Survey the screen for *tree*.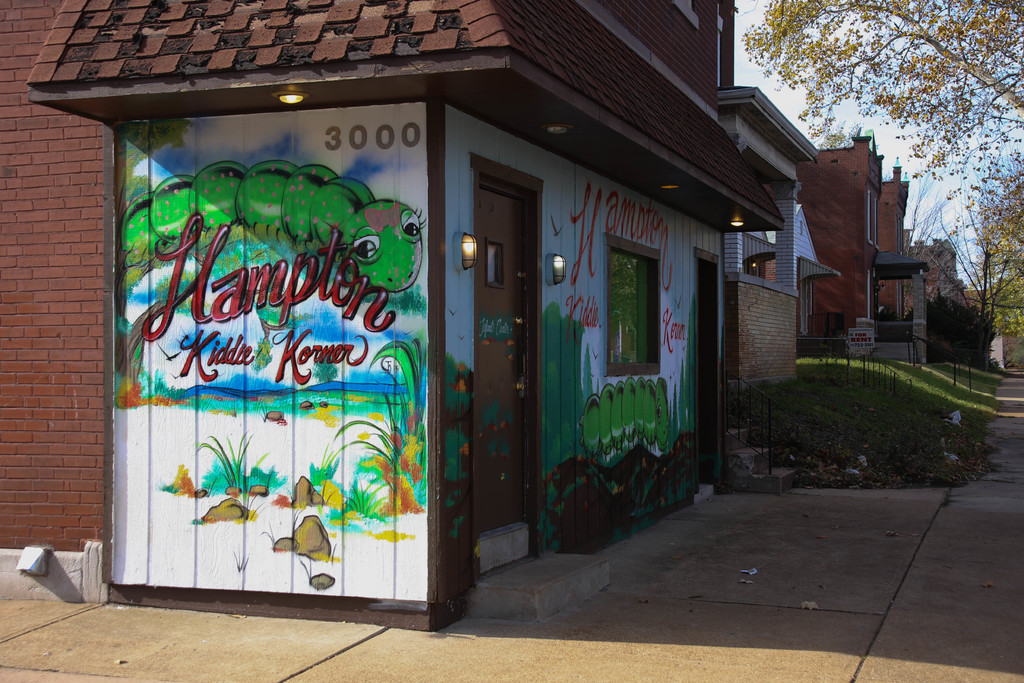
Survey found: x1=119, y1=119, x2=371, y2=406.
